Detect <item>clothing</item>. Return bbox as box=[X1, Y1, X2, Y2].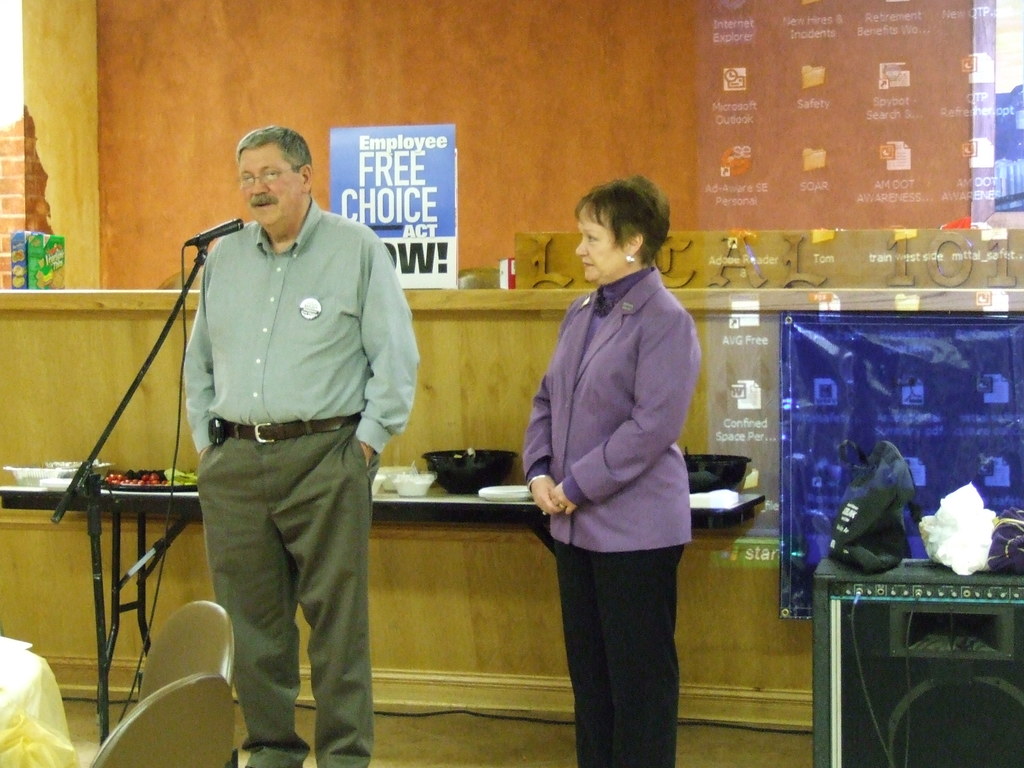
box=[164, 146, 411, 711].
